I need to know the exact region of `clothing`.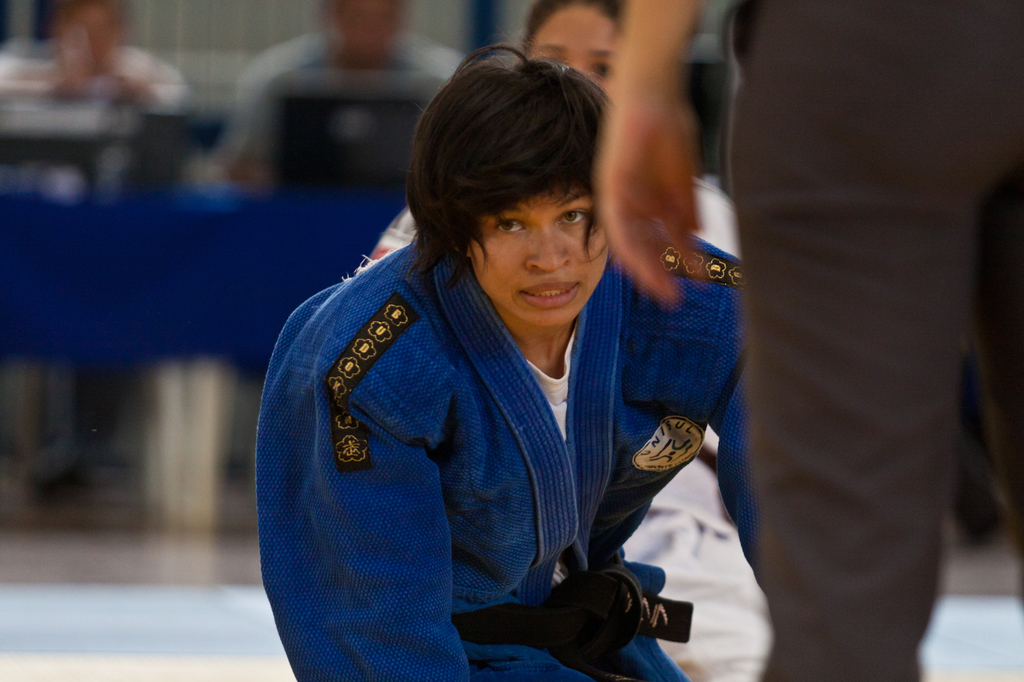
Region: <bbox>716, 0, 1023, 681</bbox>.
